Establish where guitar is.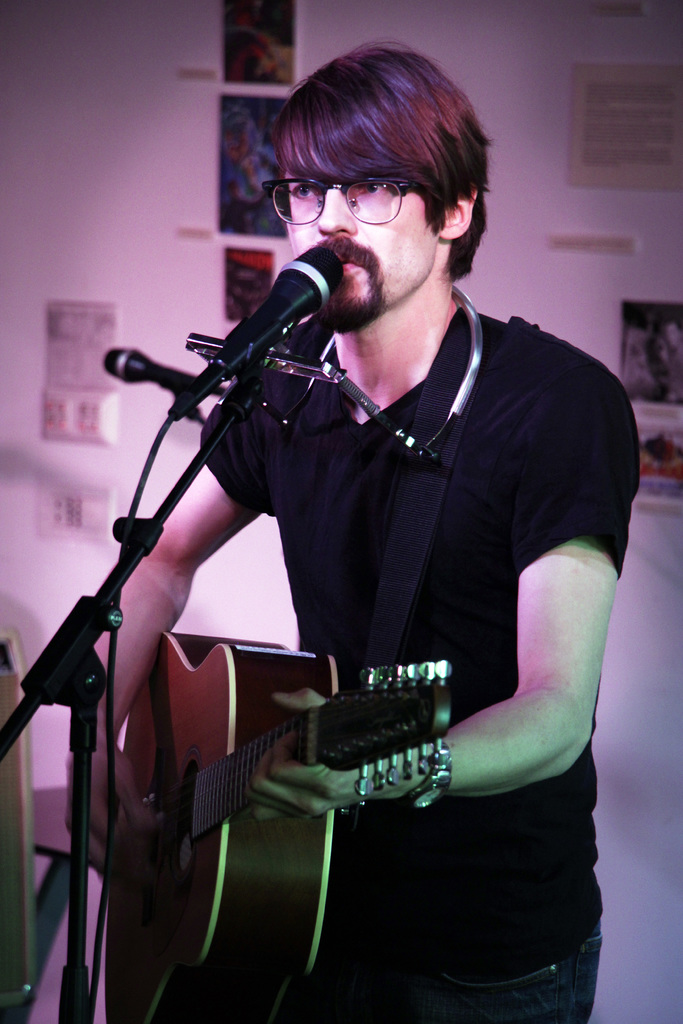
Established at locate(105, 594, 450, 1023).
